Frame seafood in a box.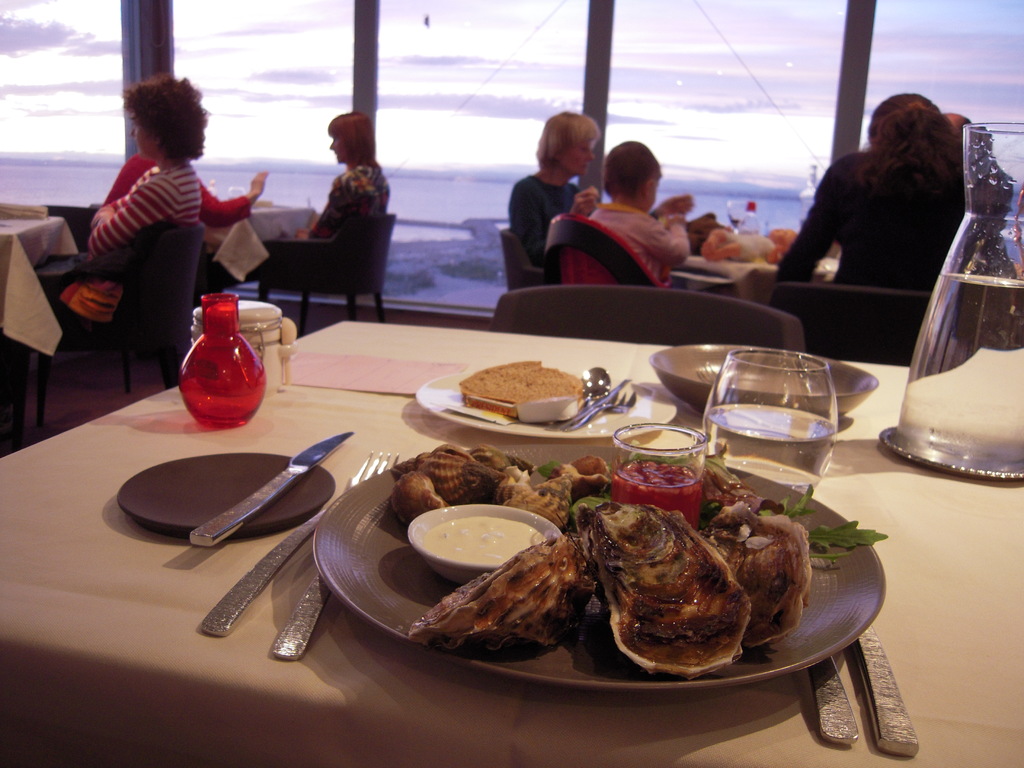
<box>698,499,813,646</box>.
